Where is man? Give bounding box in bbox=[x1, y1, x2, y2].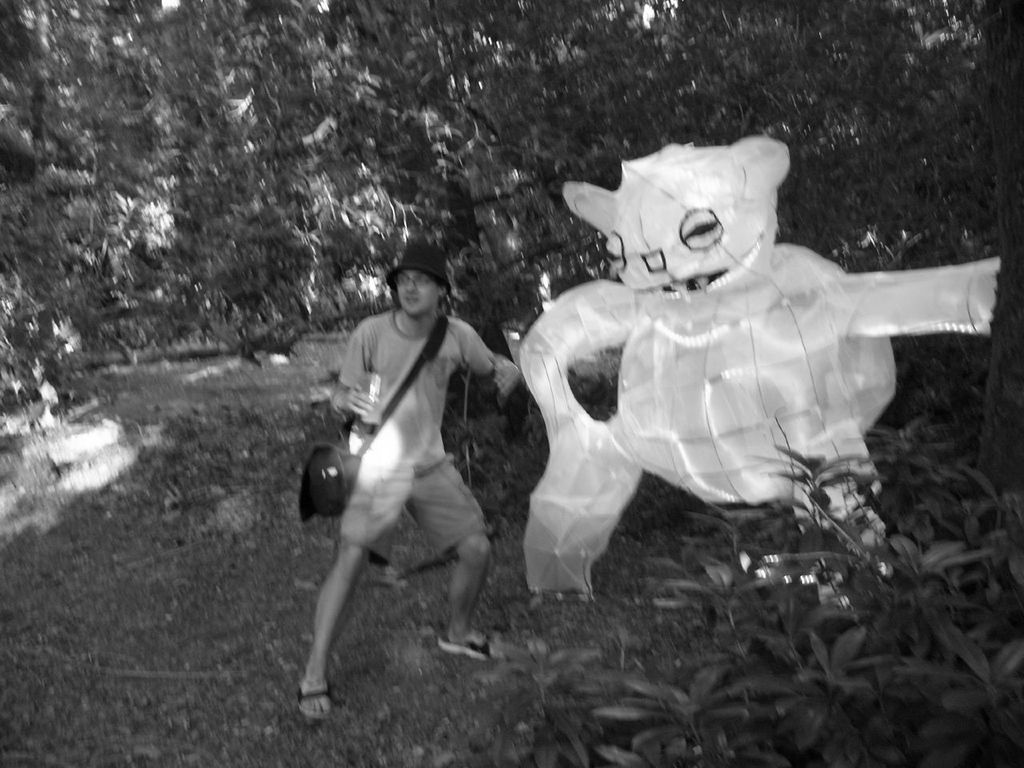
bbox=[293, 227, 550, 734].
